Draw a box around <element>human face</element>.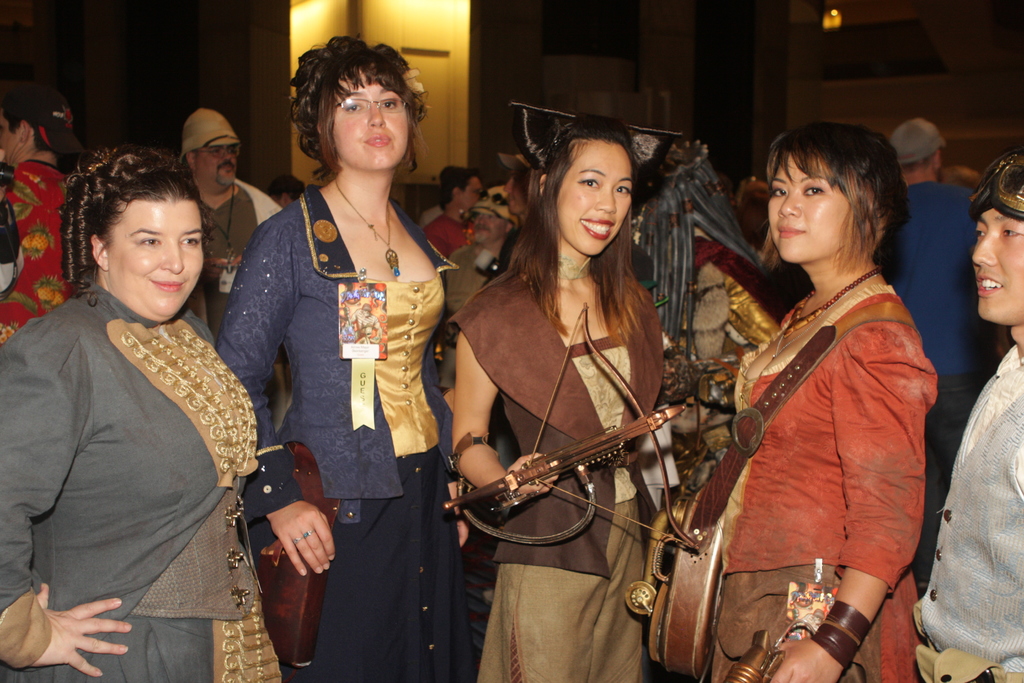
<region>475, 219, 506, 245</region>.
